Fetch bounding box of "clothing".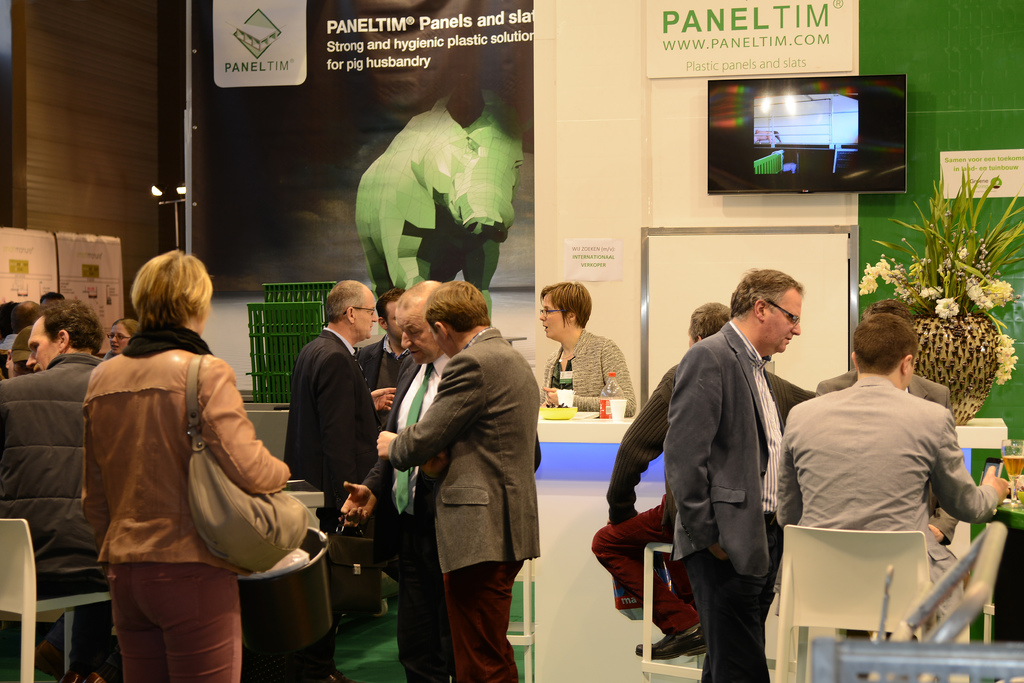
Bbox: 441/559/525/682.
